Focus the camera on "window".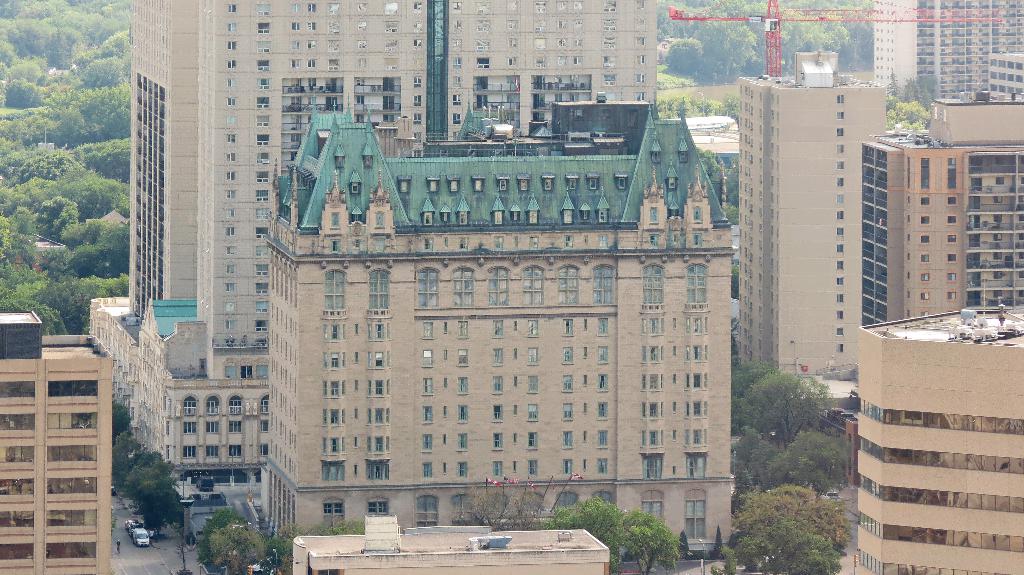
Focus region: bbox(355, 378, 356, 393).
